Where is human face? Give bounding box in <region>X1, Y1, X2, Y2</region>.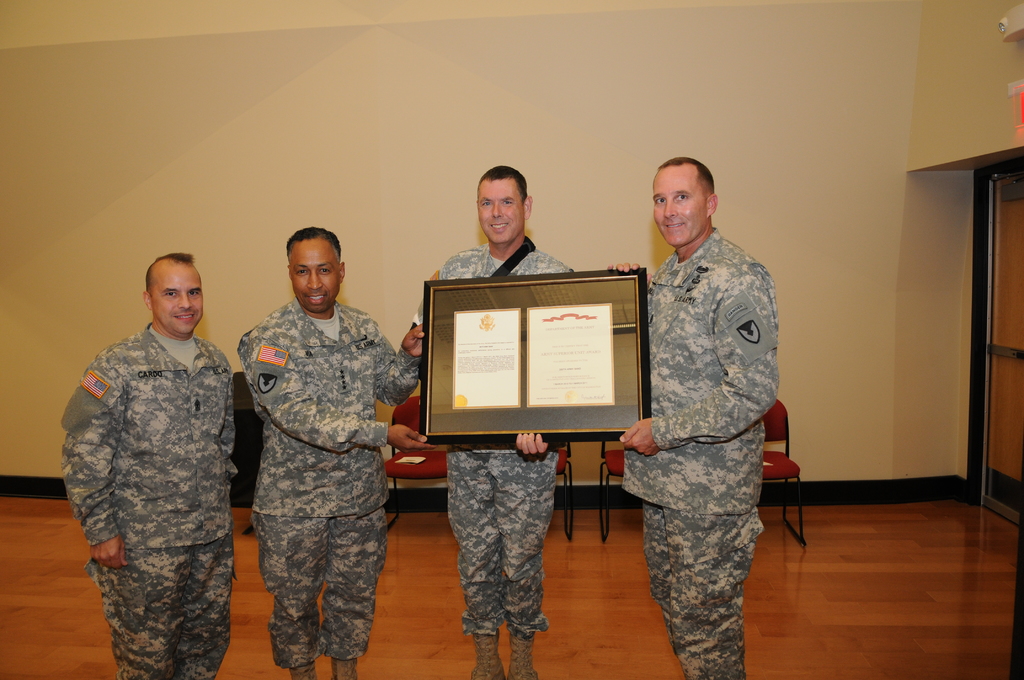
<region>653, 166, 706, 244</region>.
